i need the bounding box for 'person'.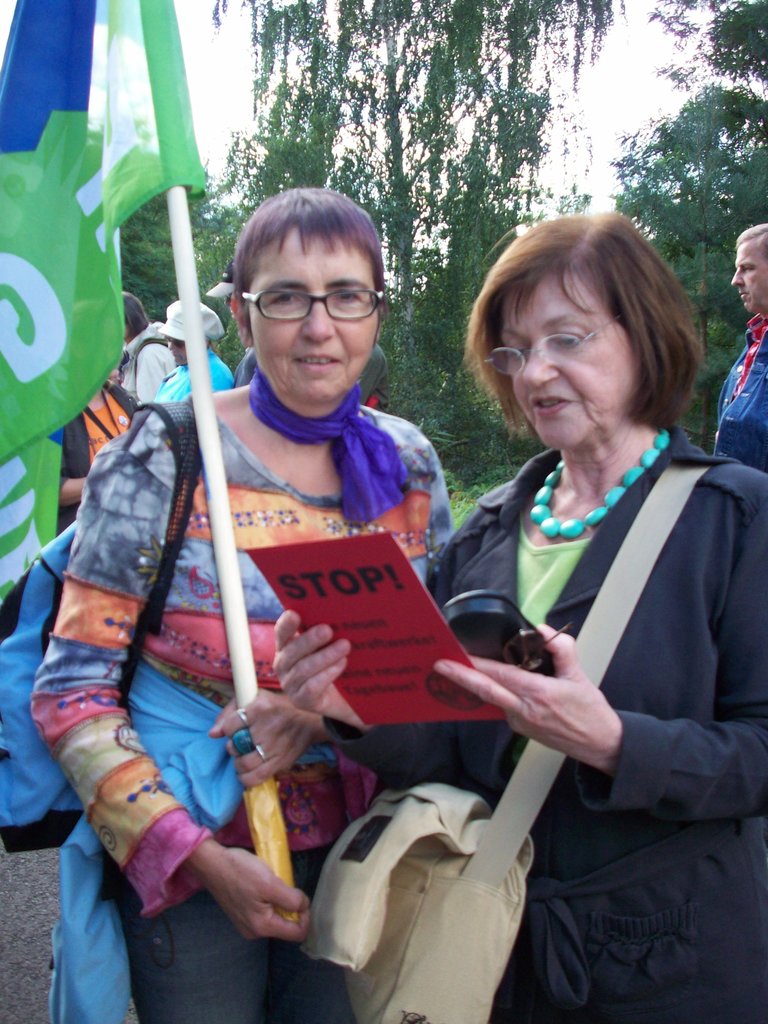
Here it is: <region>275, 207, 767, 1023</region>.
